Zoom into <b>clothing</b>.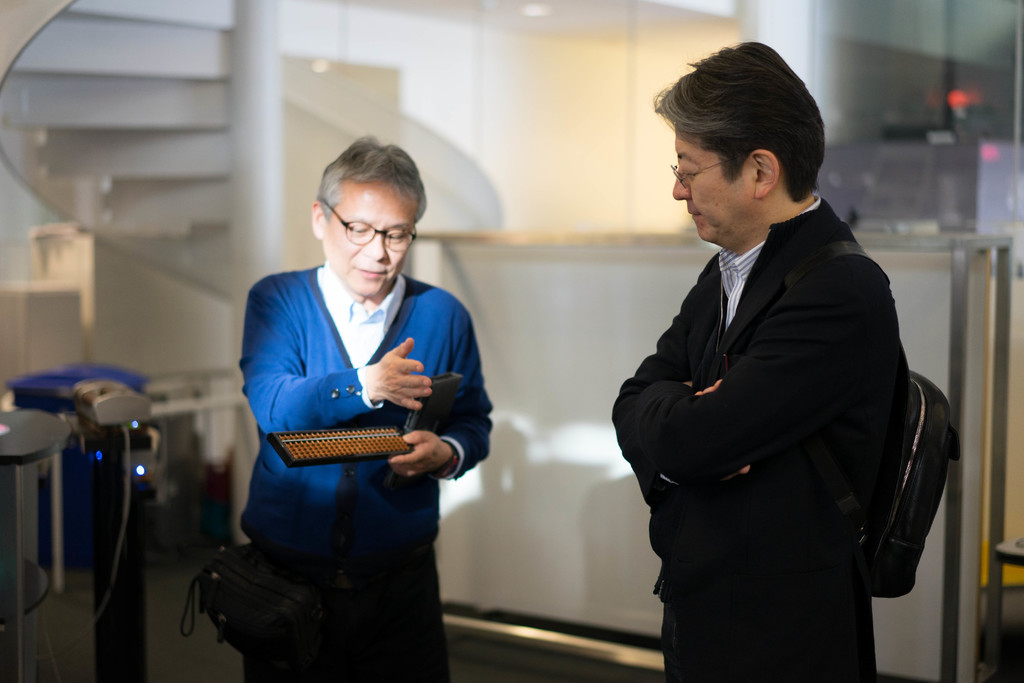
Zoom target: x1=217, y1=264, x2=529, y2=668.
